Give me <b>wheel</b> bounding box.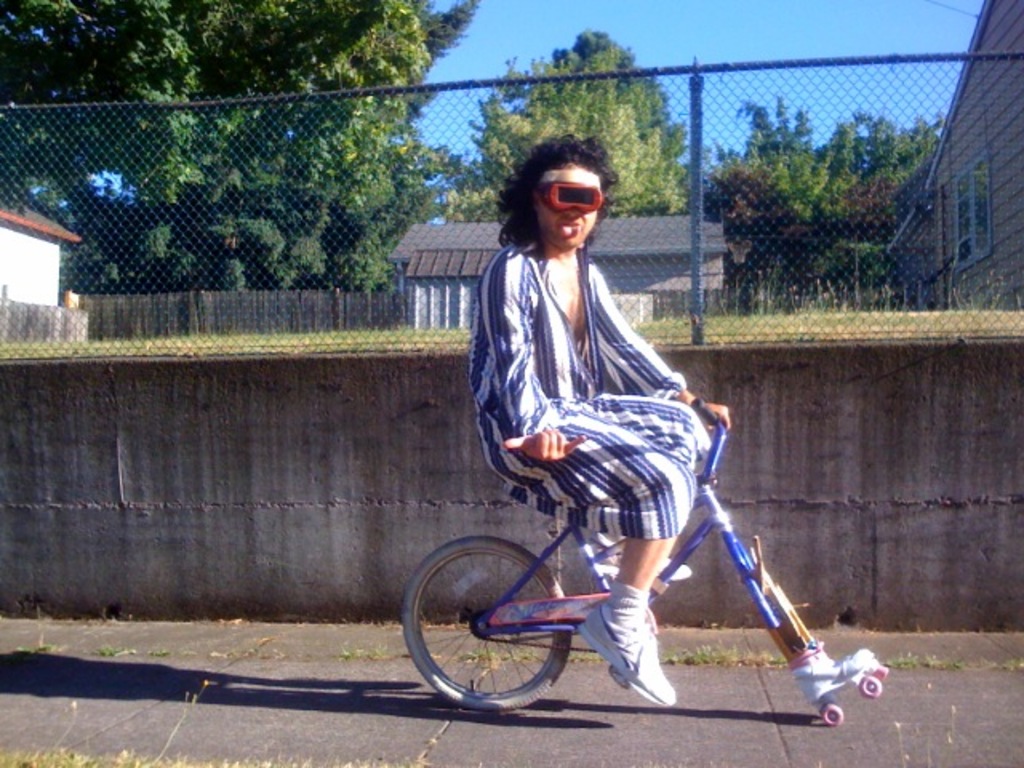
398, 534, 576, 709.
